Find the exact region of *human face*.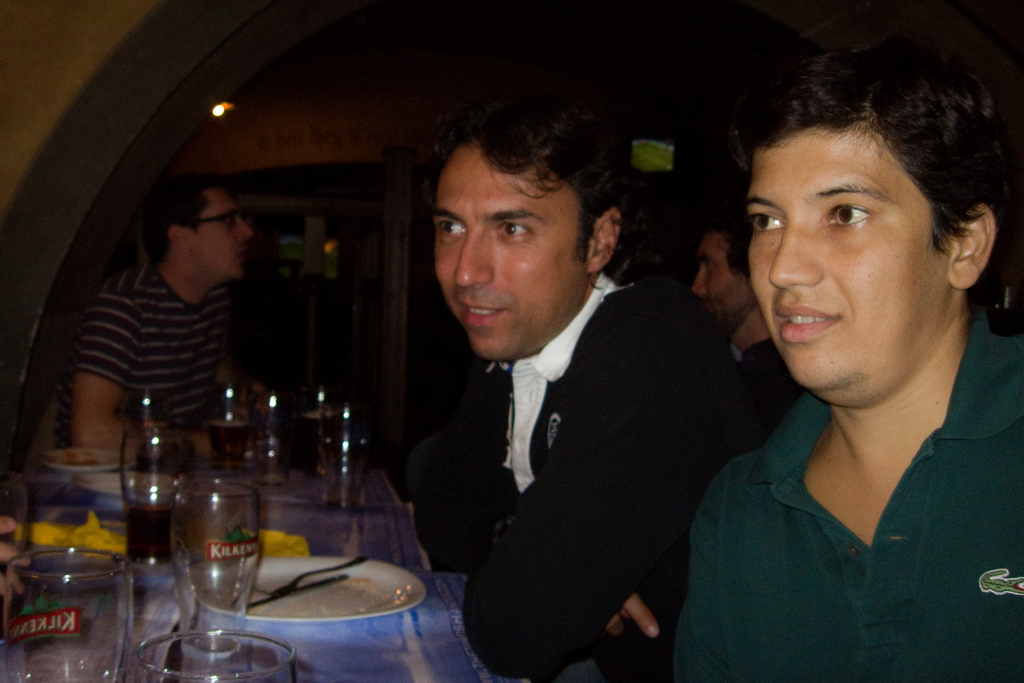
Exact region: <bbox>689, 230, 753, 333</bbox>.
